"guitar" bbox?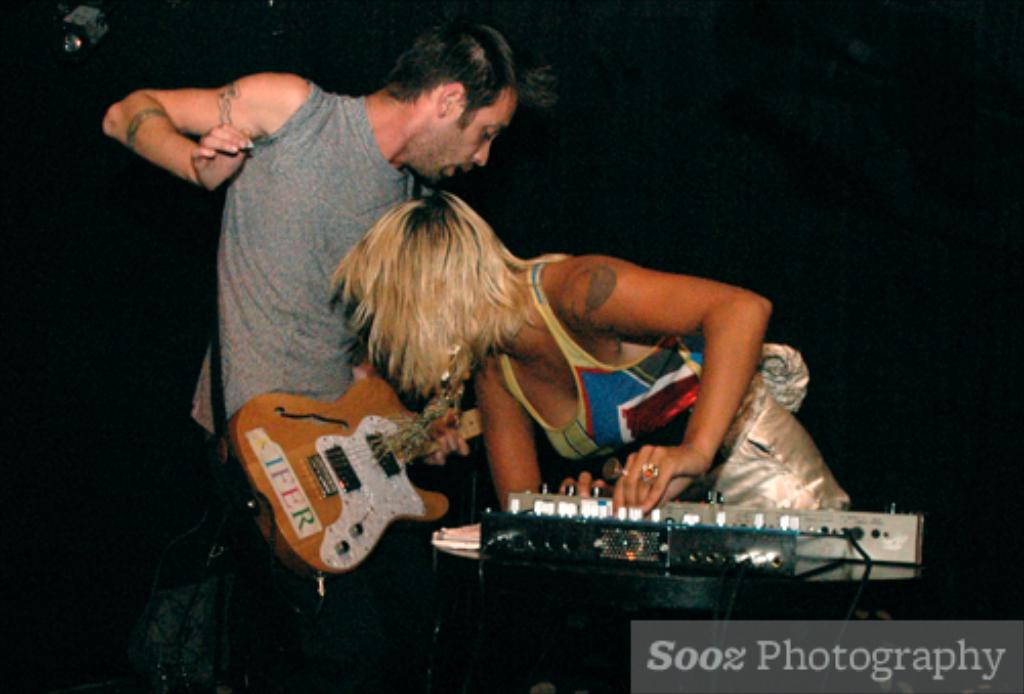
Rect(211, 362, 487, 592)
